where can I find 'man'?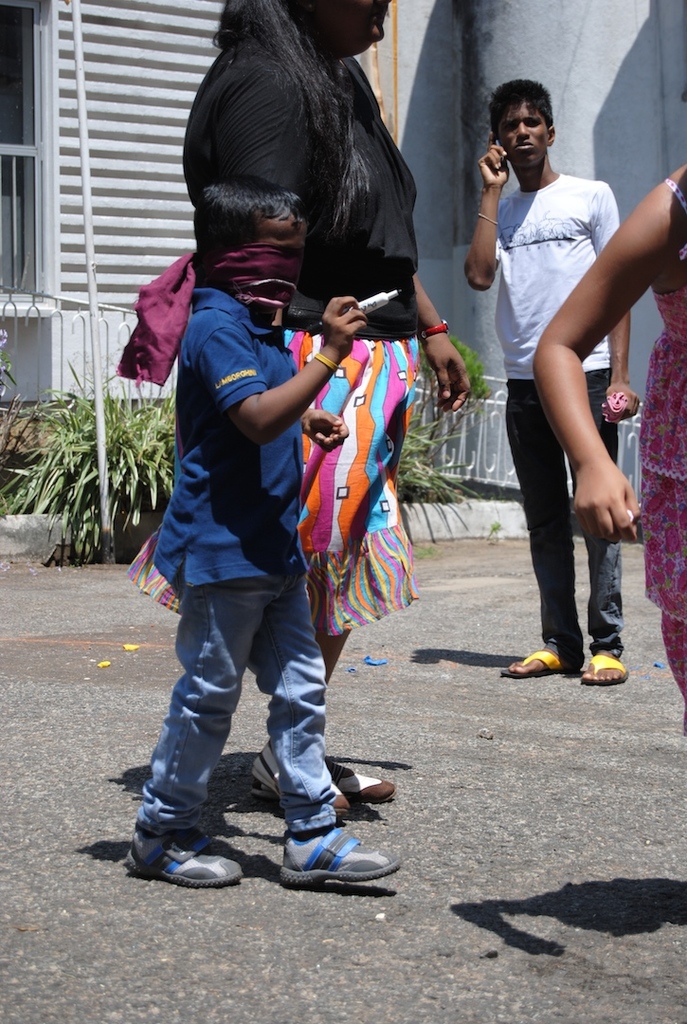
You can find it at Rect(470, 77, 660, 680).
